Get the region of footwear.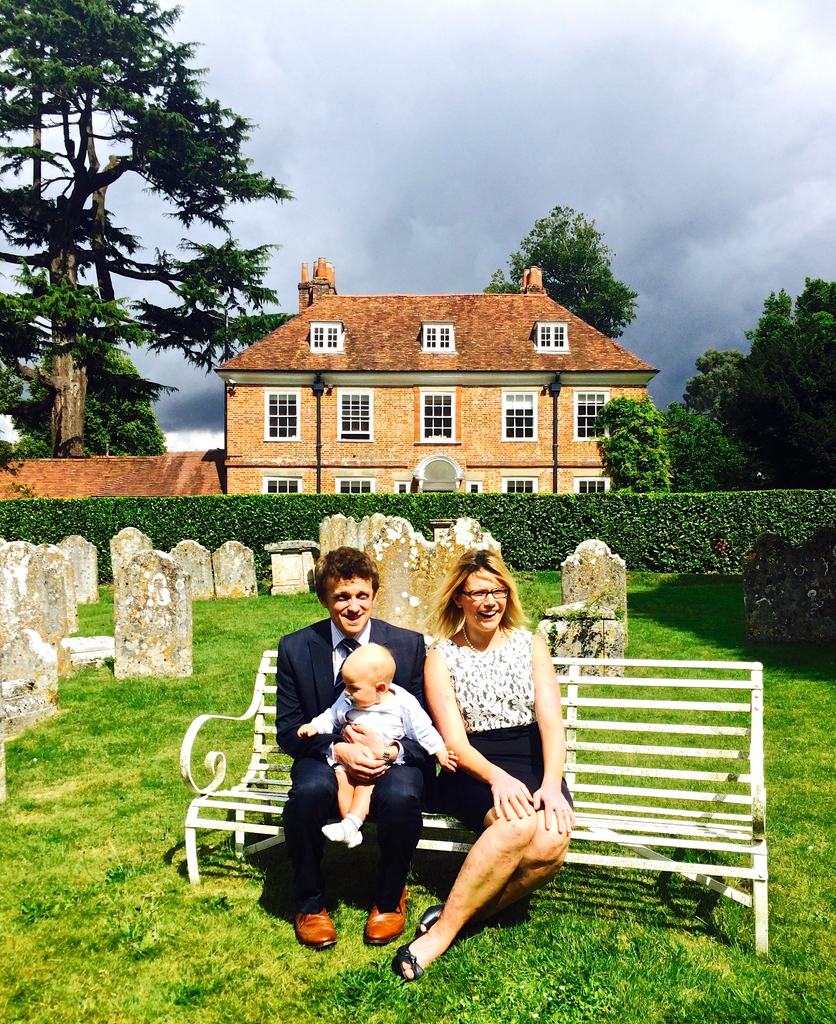
Rect(292, 893, 348, 953).
